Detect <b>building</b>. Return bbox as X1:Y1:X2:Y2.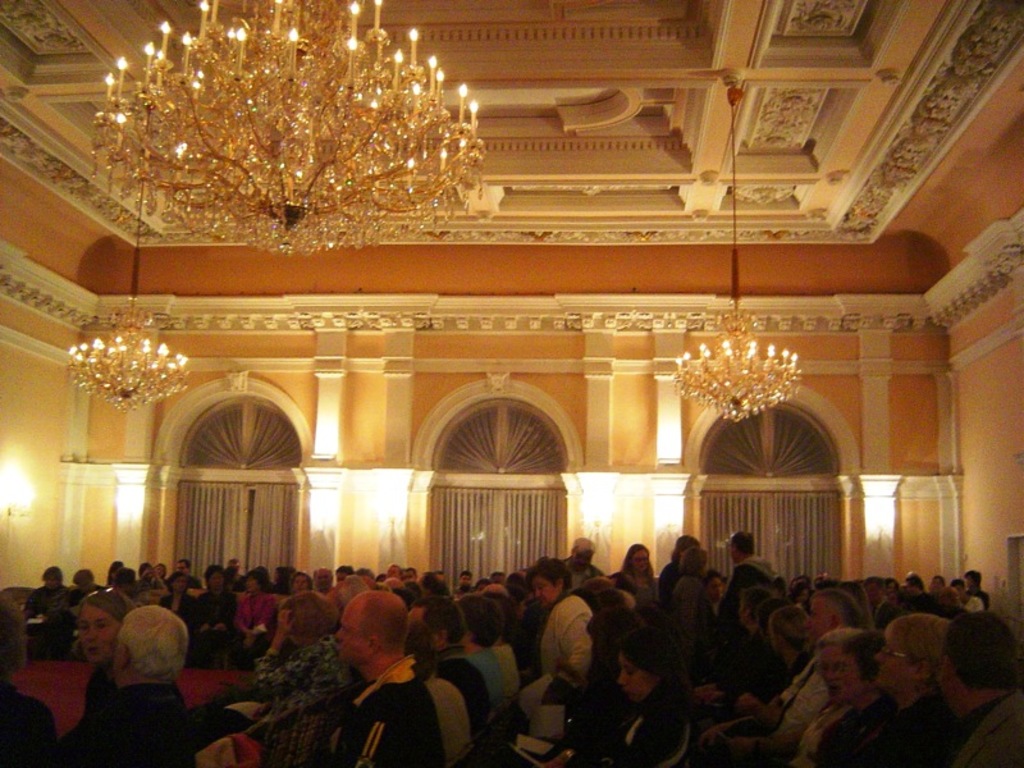
0:0:1023:649.
